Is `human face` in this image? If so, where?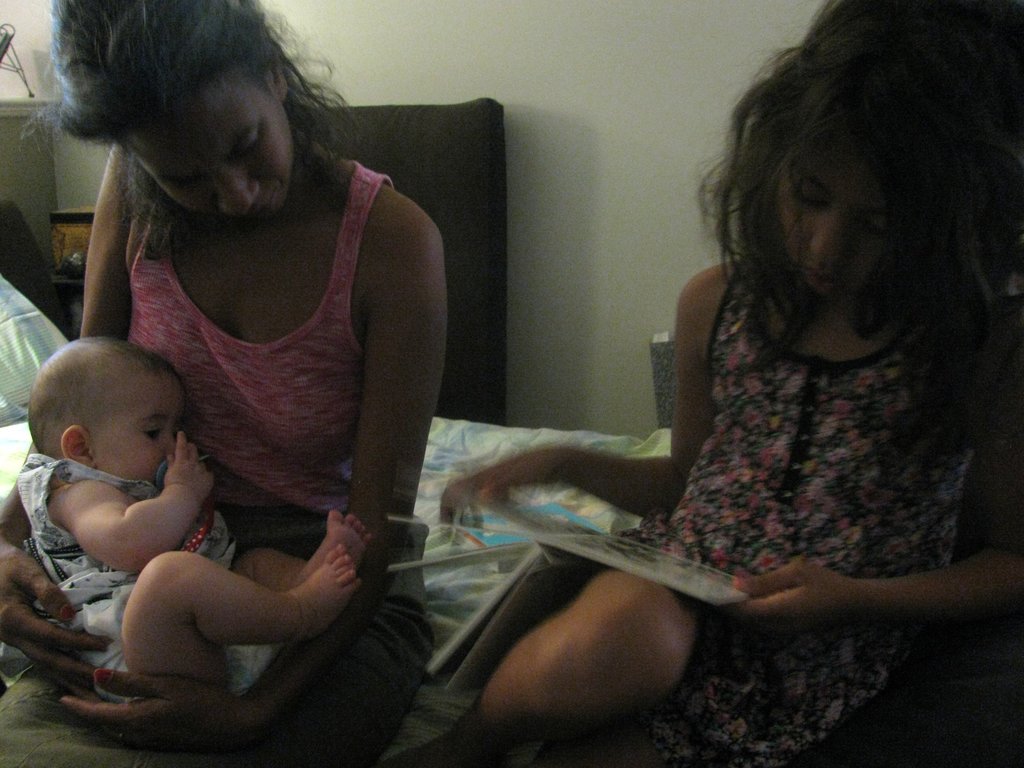
Yes, at 116, 77, 308, 230.
